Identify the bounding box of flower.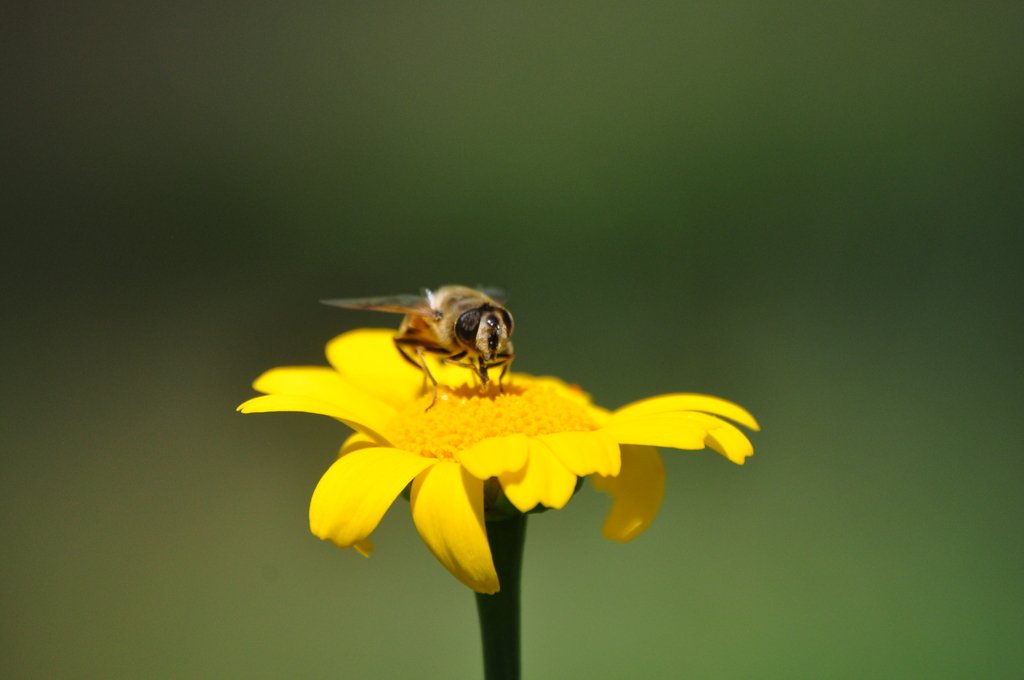
(204, 239, 767, 601).
